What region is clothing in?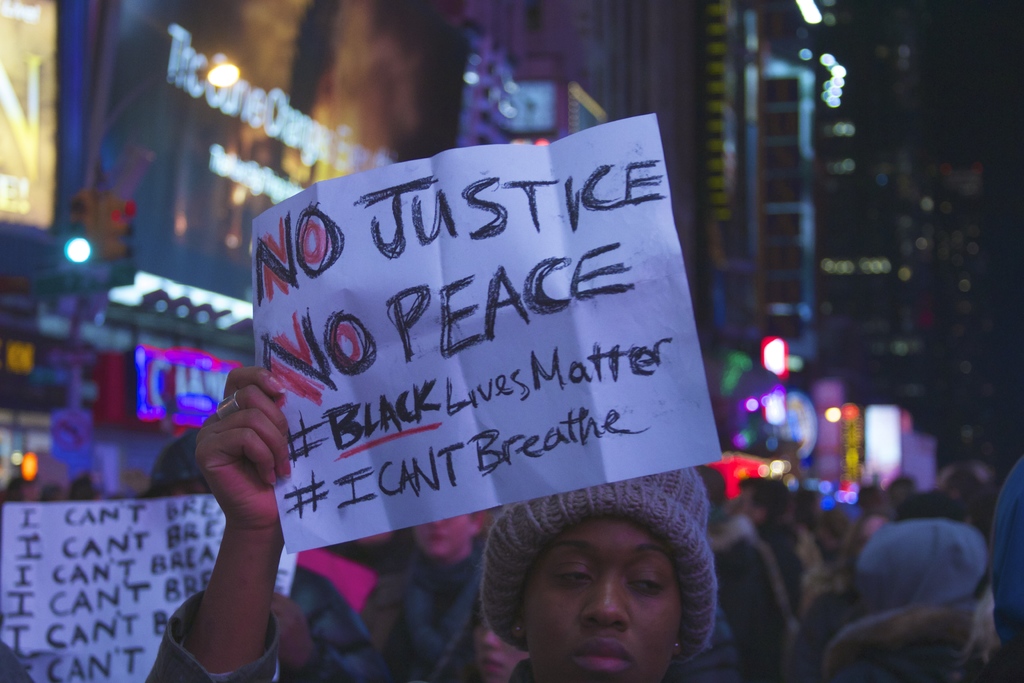
<region>700, 491, 799, 682</region>.
